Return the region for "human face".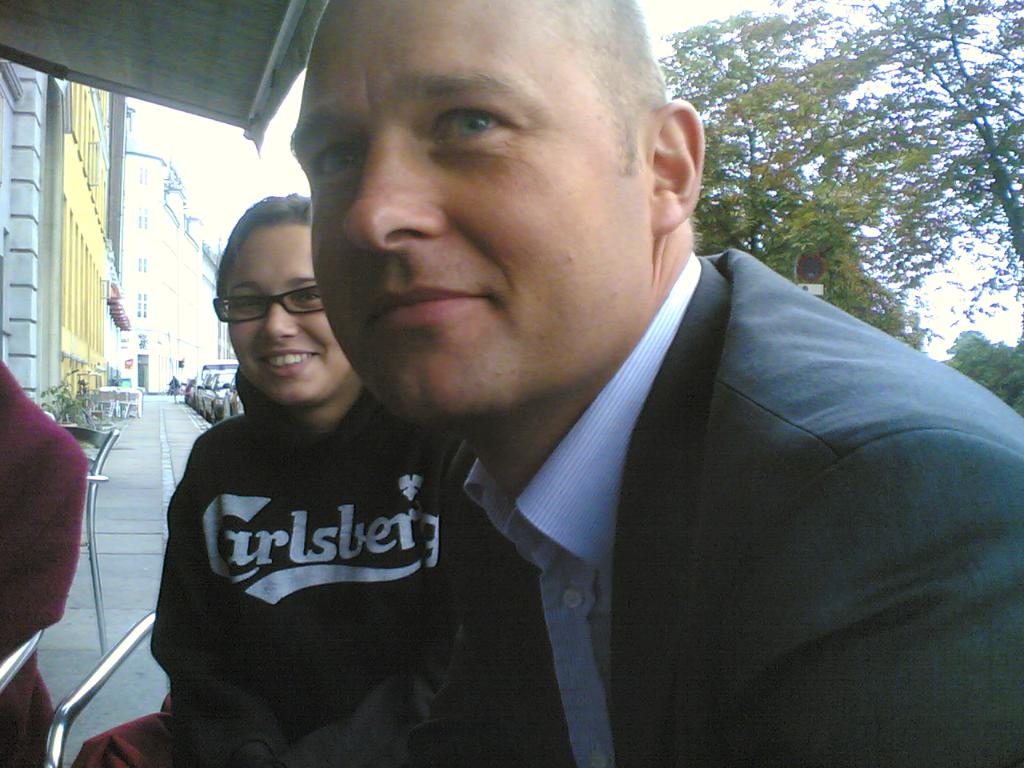
l=227, t=224, r=348, b=400.
